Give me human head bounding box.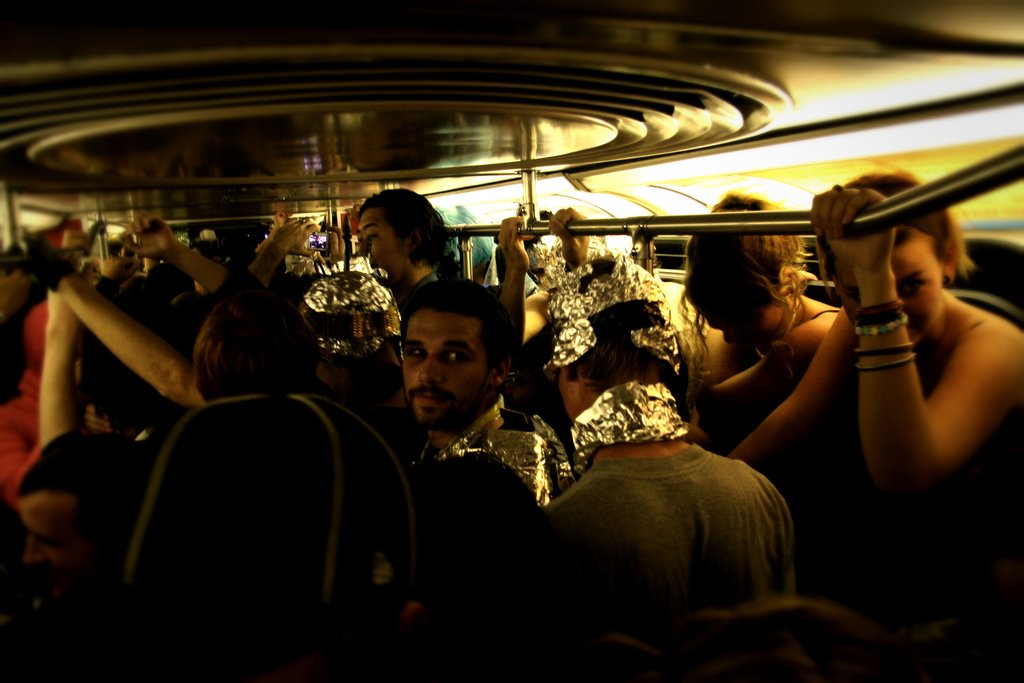
crop(16, 429, 143, 600).
